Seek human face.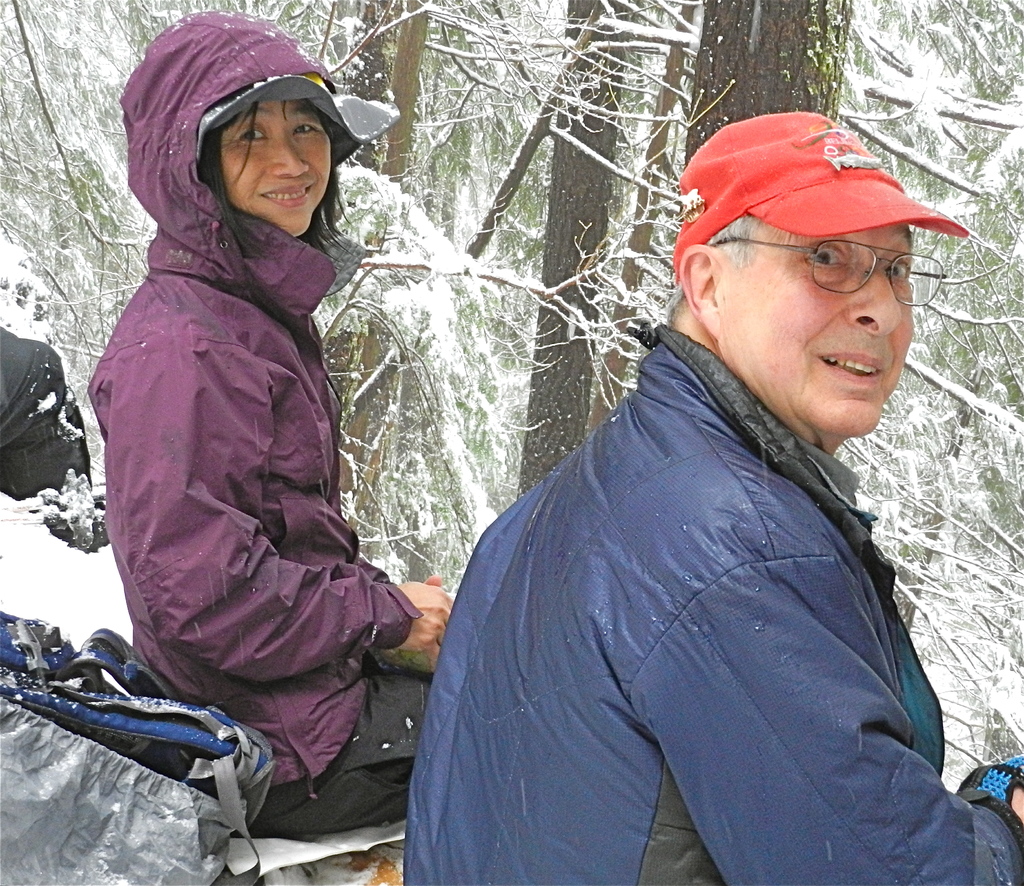
box=[723, 211, 915, 435].
